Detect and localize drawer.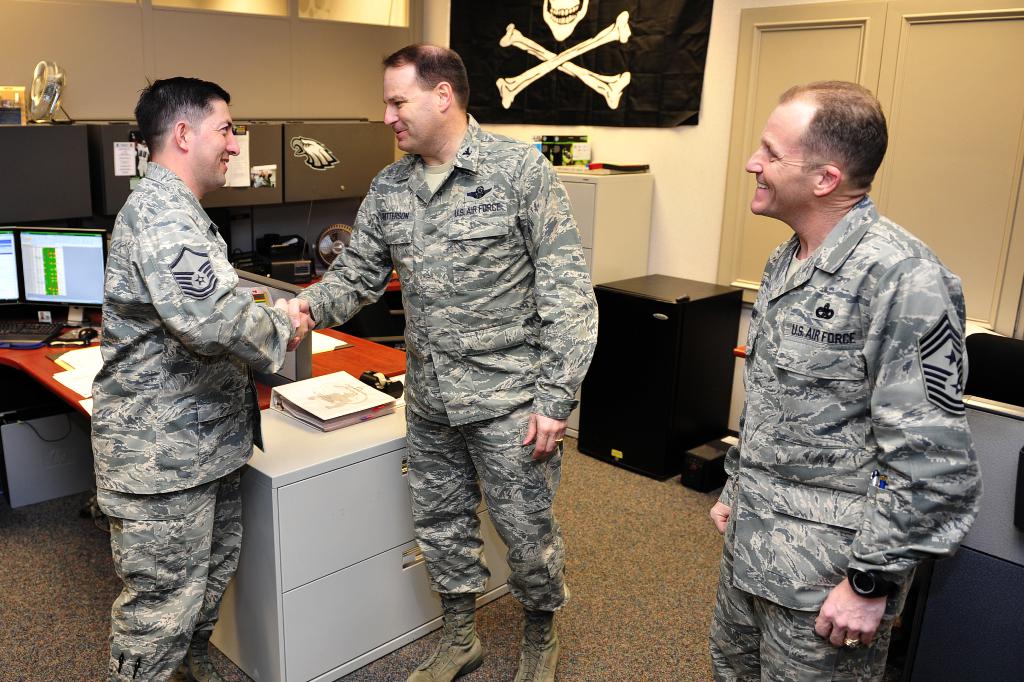
Localized at left=282, top=514, right=511, bottom=679.
